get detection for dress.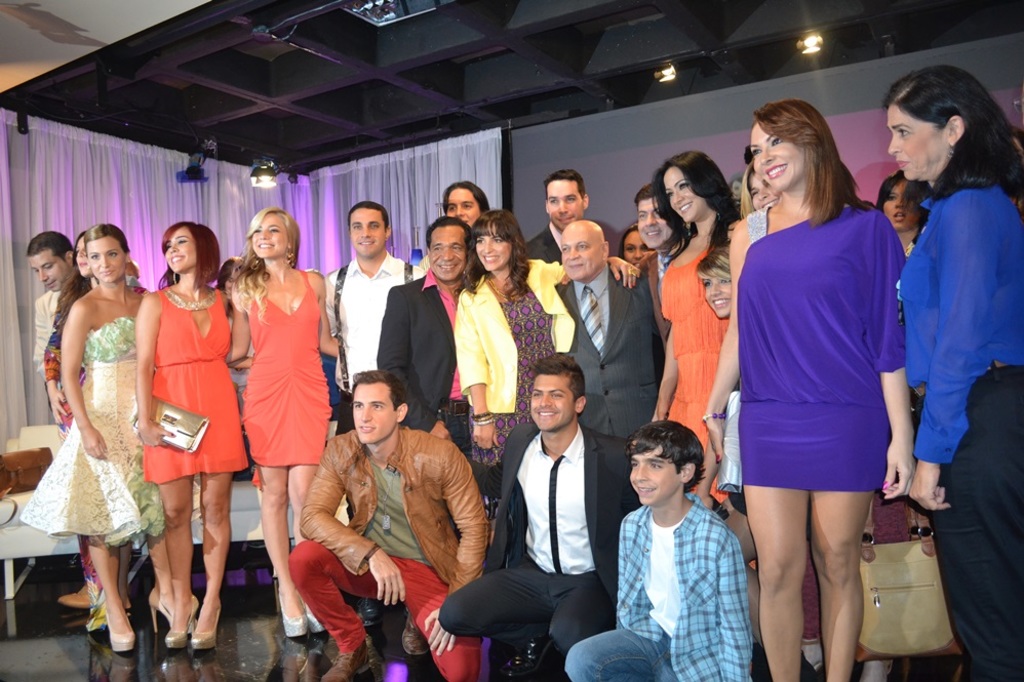
Detection: crop(468, 292, 554, 469).
